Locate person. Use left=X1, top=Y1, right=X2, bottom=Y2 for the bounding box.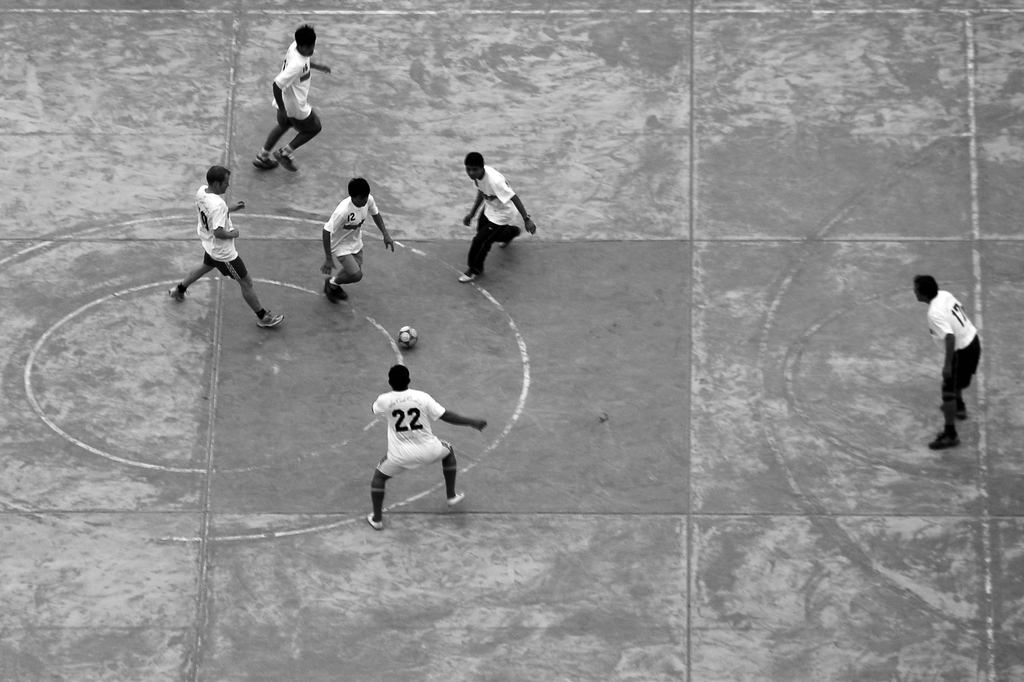
left=324, top=177, right=393, bottom=294.
